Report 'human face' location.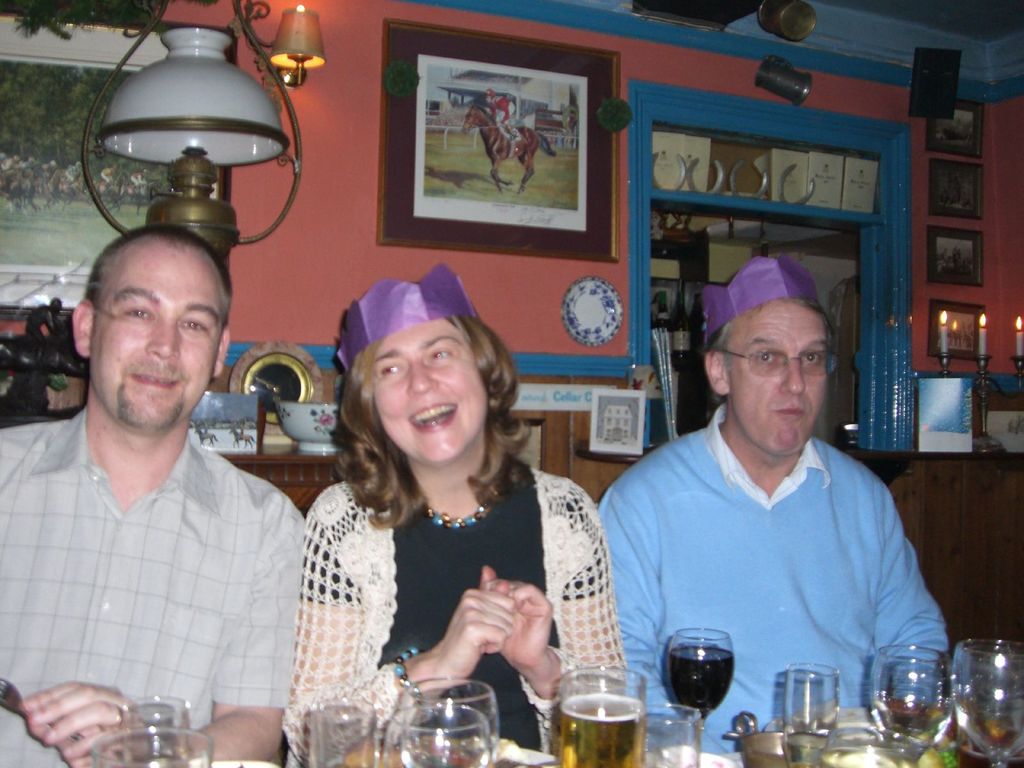
Report: (left=724, top=299, right=822, bottom=452).
